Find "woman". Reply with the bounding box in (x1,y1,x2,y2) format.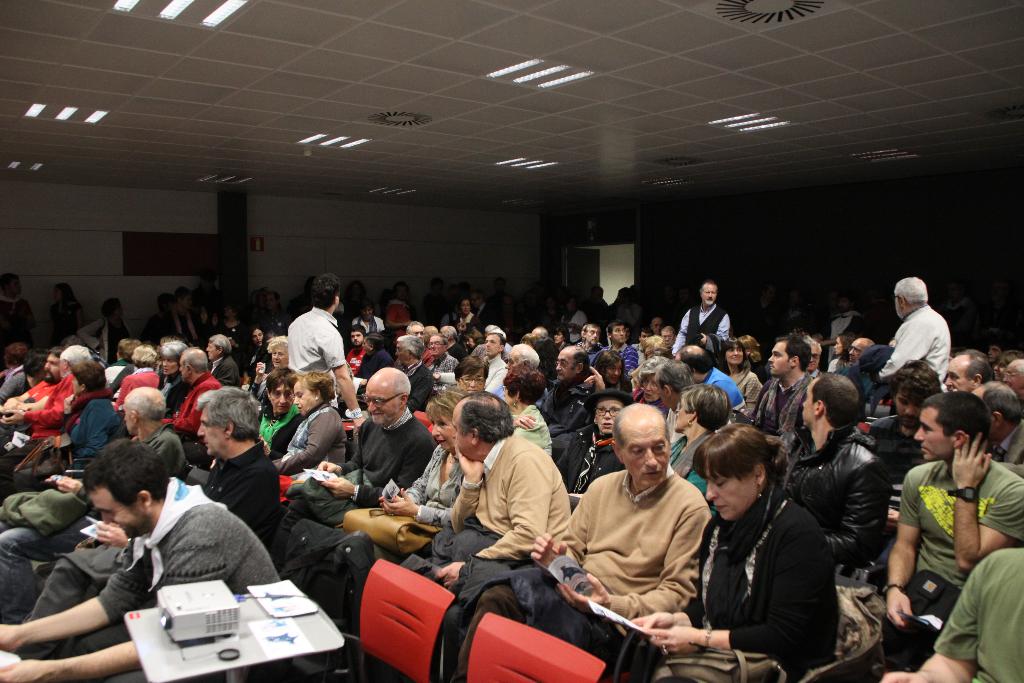
(500,357,551,455).
